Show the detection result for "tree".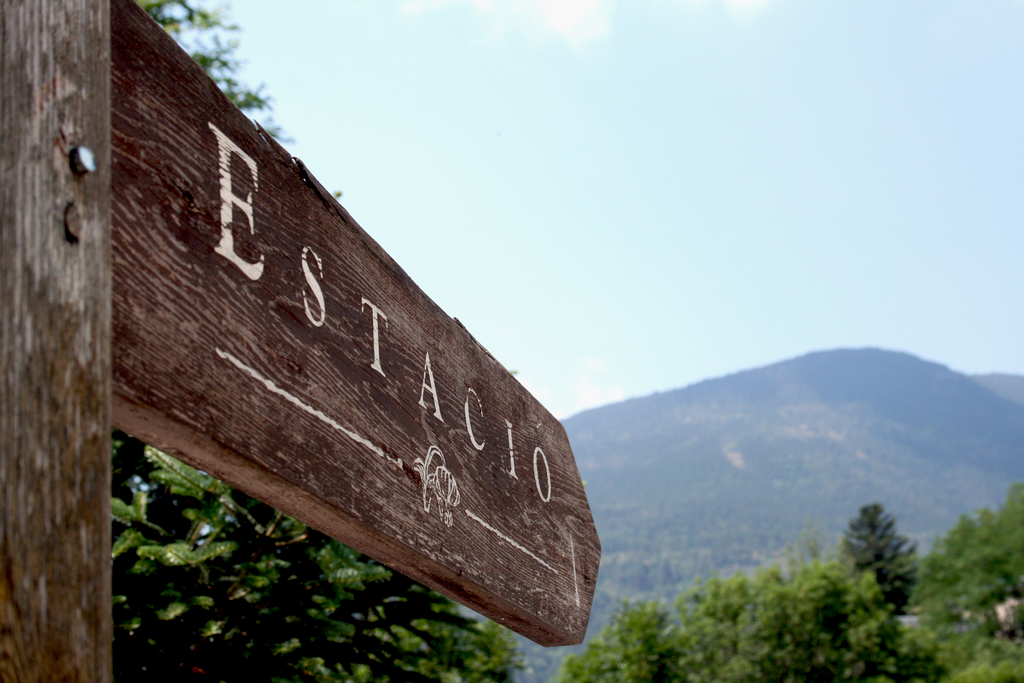
(845,501,924,600).
